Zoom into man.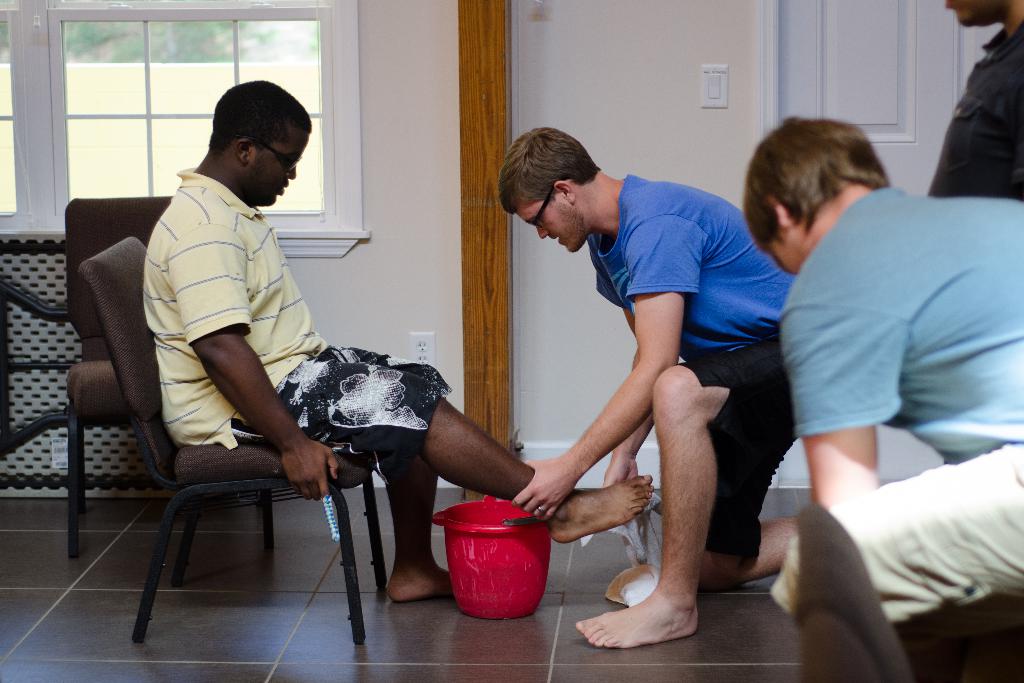
Zoom target: [left=928, top=0, right=1021, bottom=201].
